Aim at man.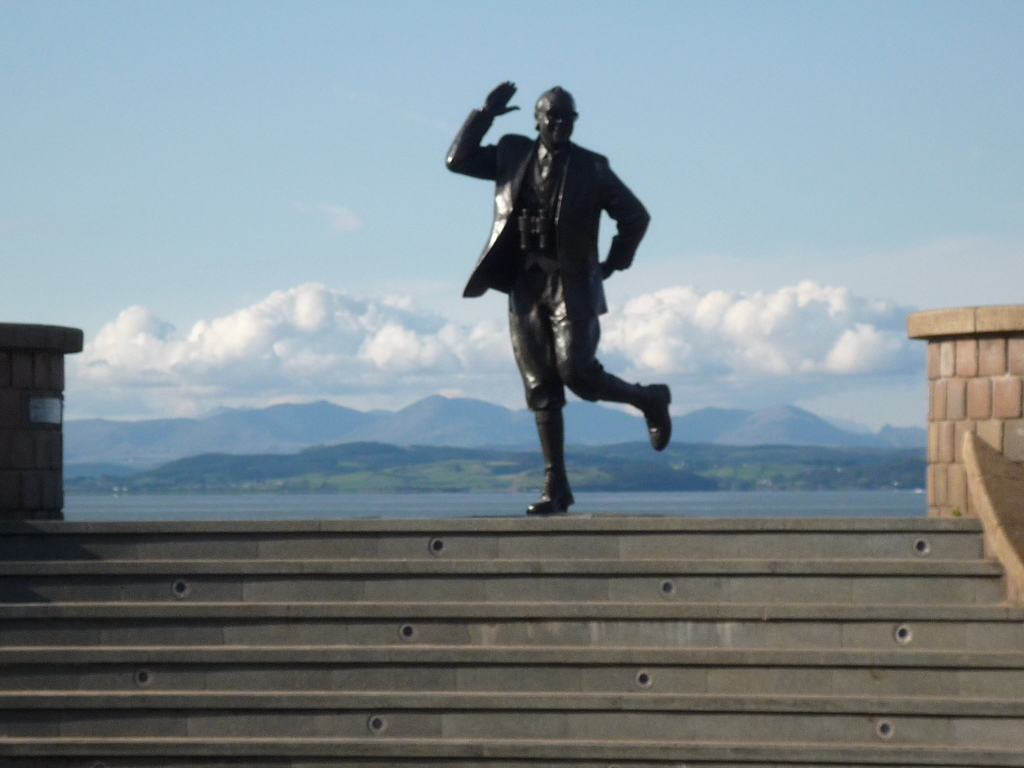
Aimed at <bbox>450, 74, 668, 530</bbox>.
